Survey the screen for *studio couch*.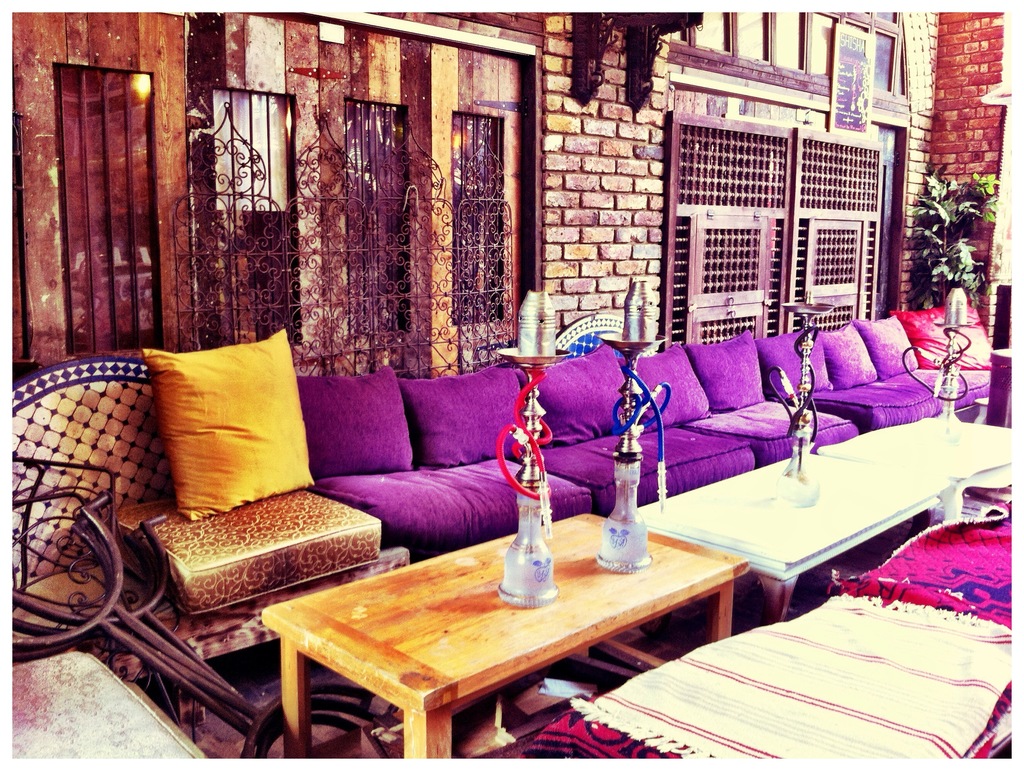
Survey found: 294, 304, 991, 570.
